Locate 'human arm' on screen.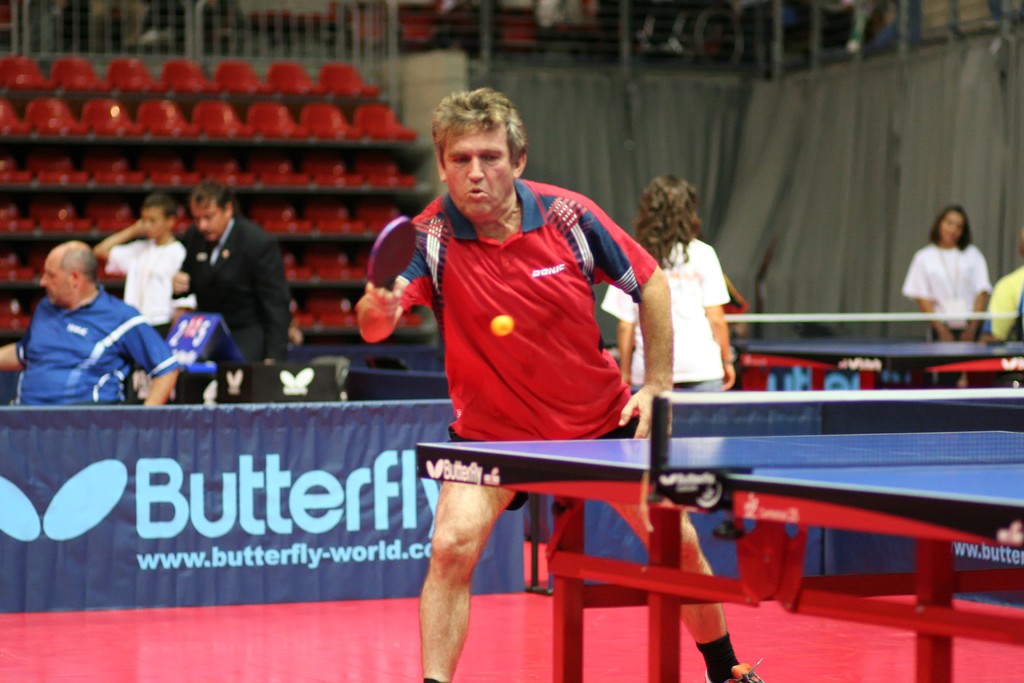
On screen at 961,252,988,347.
